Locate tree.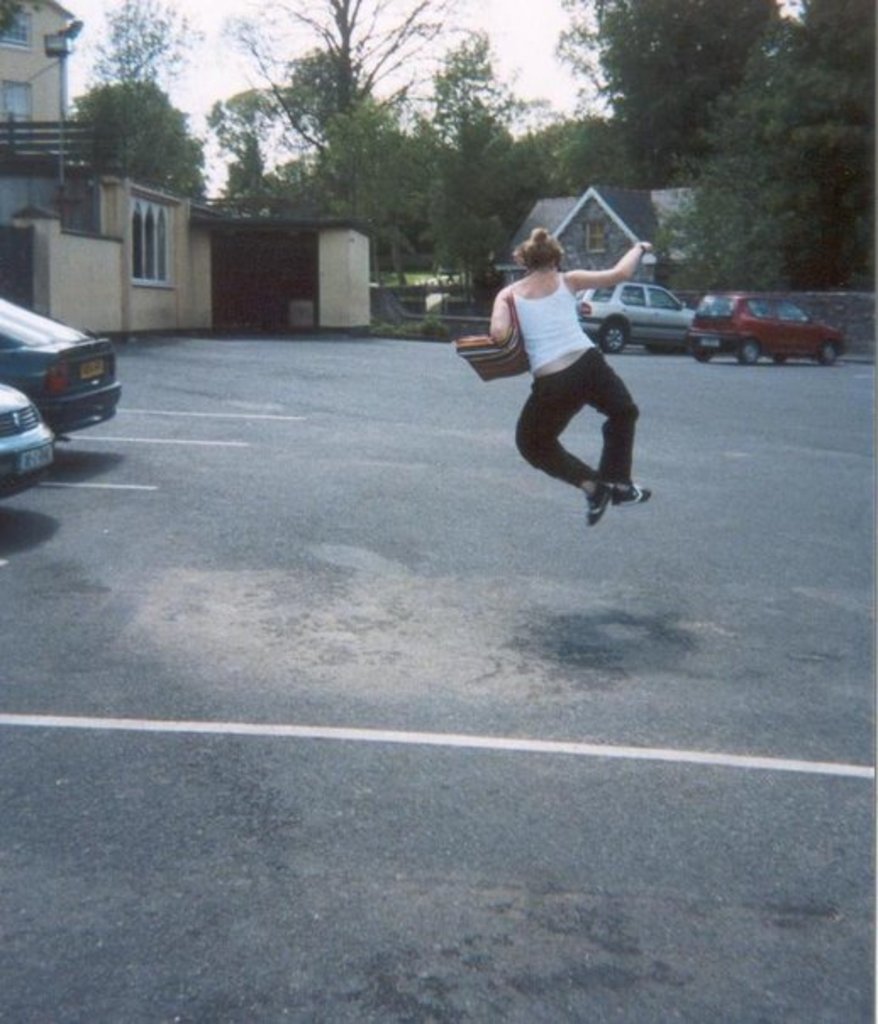
Bounding box: bbox=[400, 19, 508, 290].
